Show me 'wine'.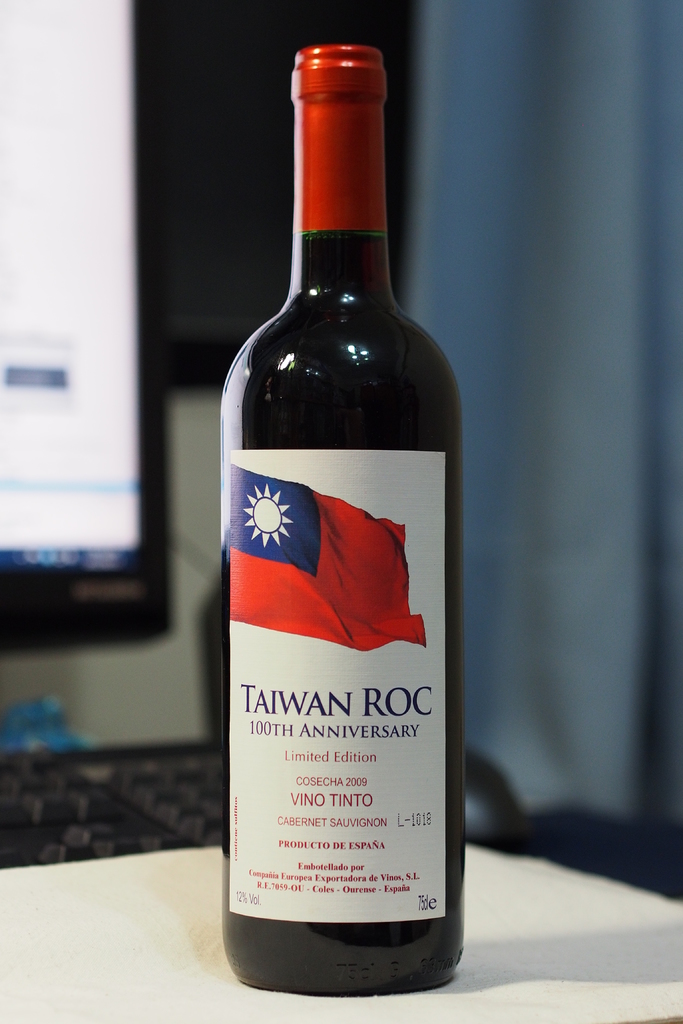
'wine' is here: (209, 70, 449, 988).
